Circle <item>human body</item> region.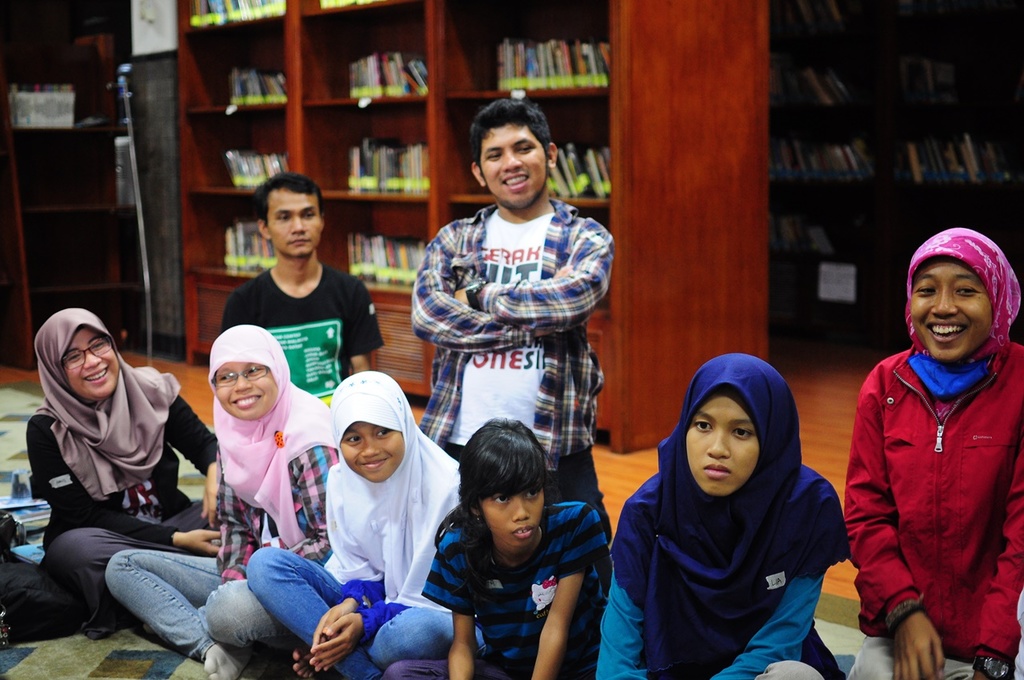
Region: (840,225,1023,679).
